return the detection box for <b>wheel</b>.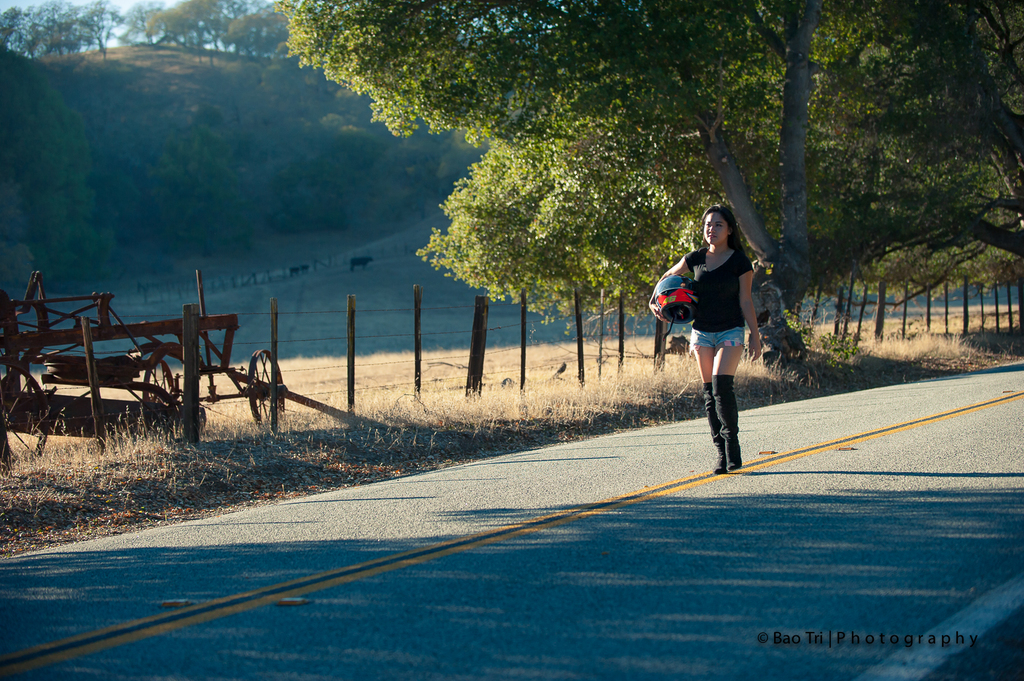
[x1=139, y1=354, x2=187, y2=435].
